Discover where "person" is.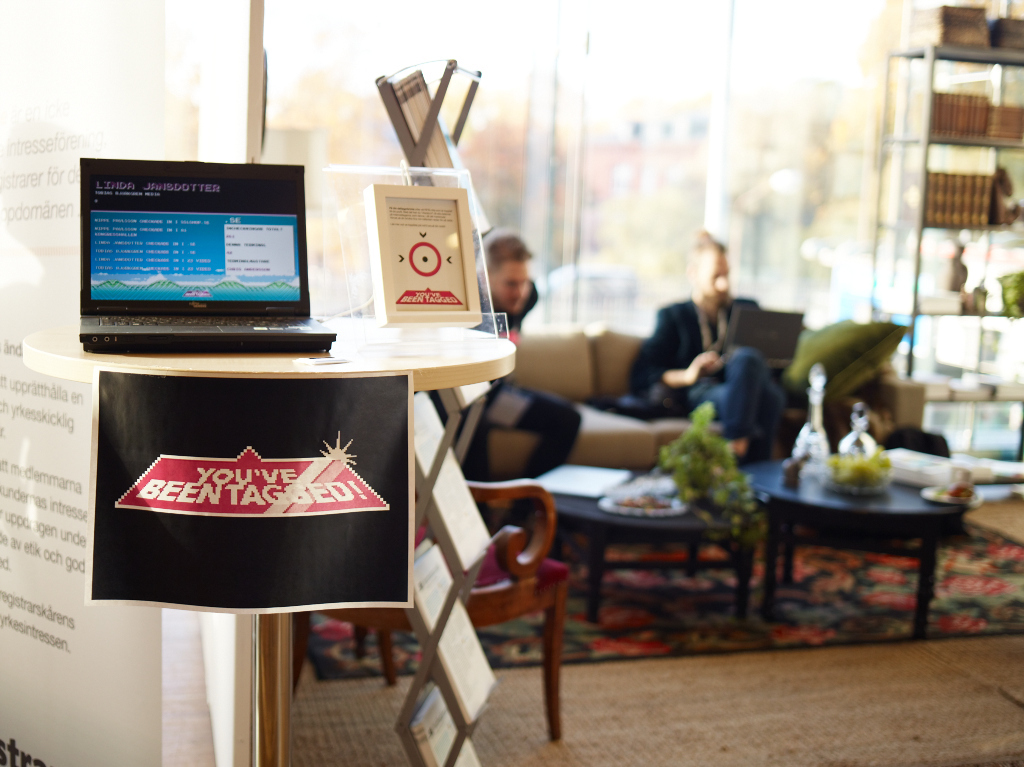
Discovered at [425,229,581,556].
